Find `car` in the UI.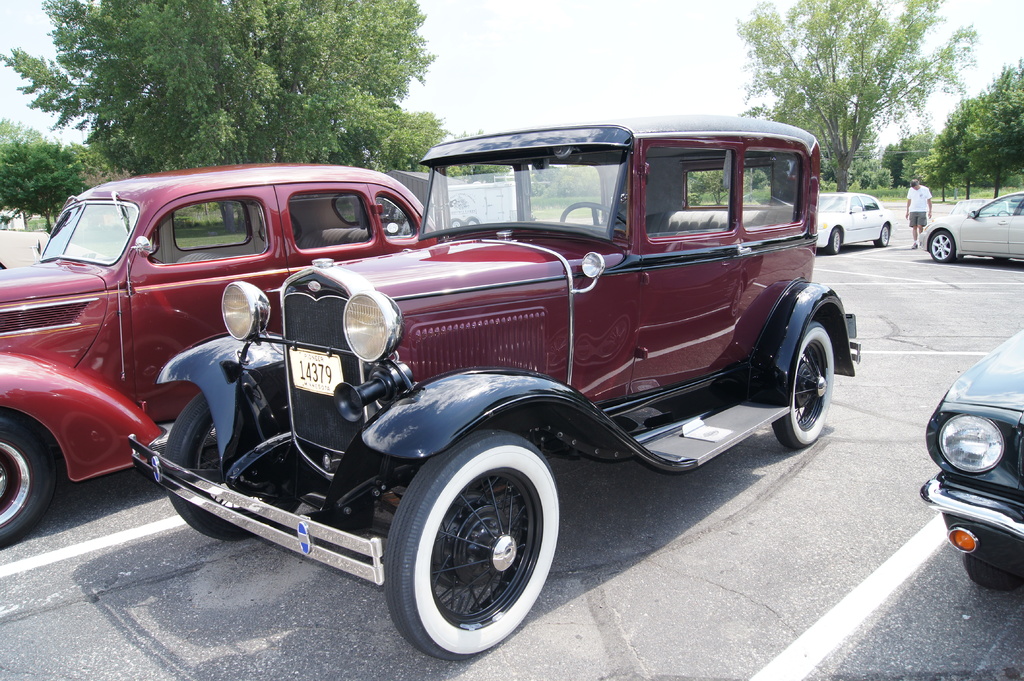
UI element at select_region(916, 189, 1023, 266).
